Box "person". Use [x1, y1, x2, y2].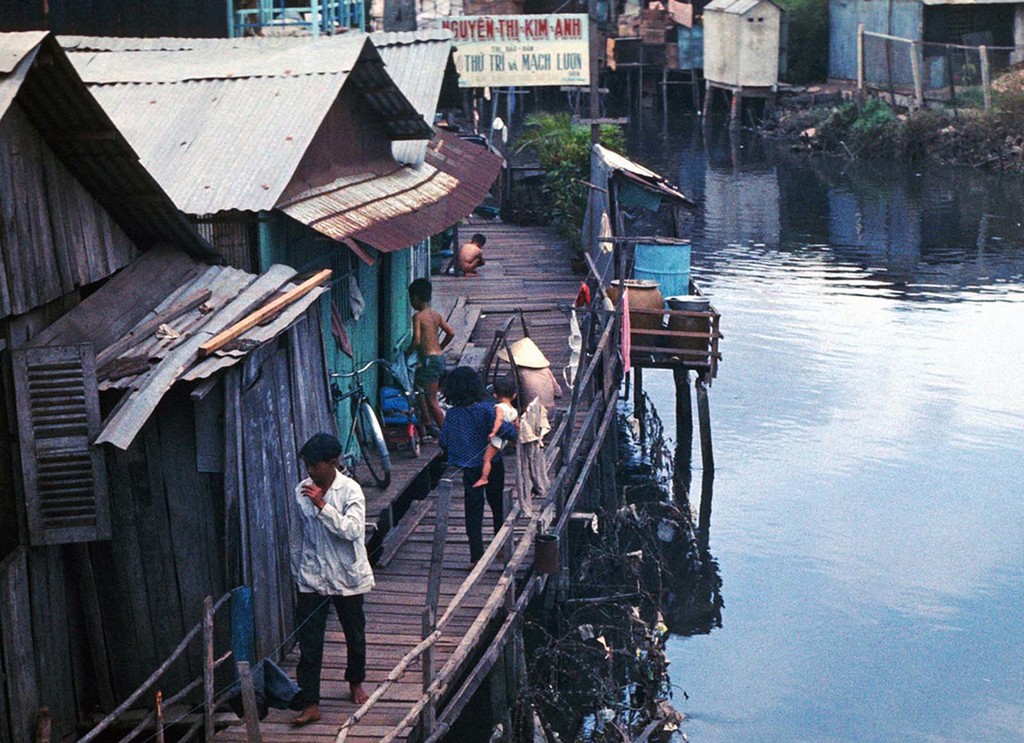
[292, 433, 374, 727].
